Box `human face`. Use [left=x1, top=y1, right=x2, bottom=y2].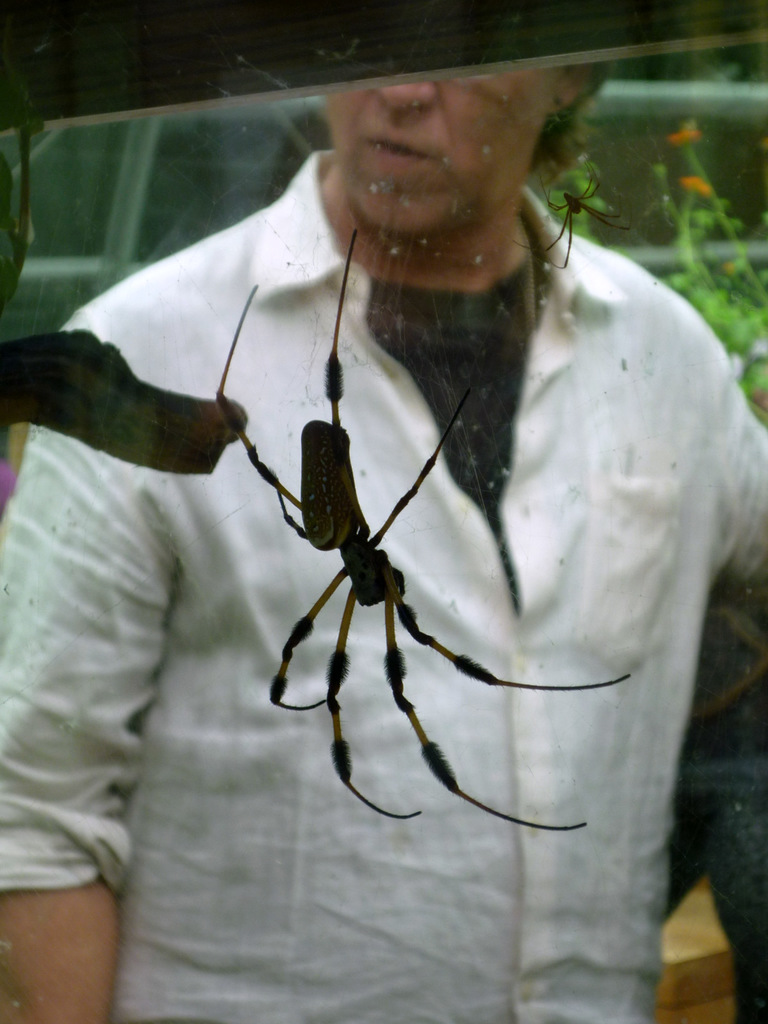
[left=331, top=60, right=557, bottom=232].
